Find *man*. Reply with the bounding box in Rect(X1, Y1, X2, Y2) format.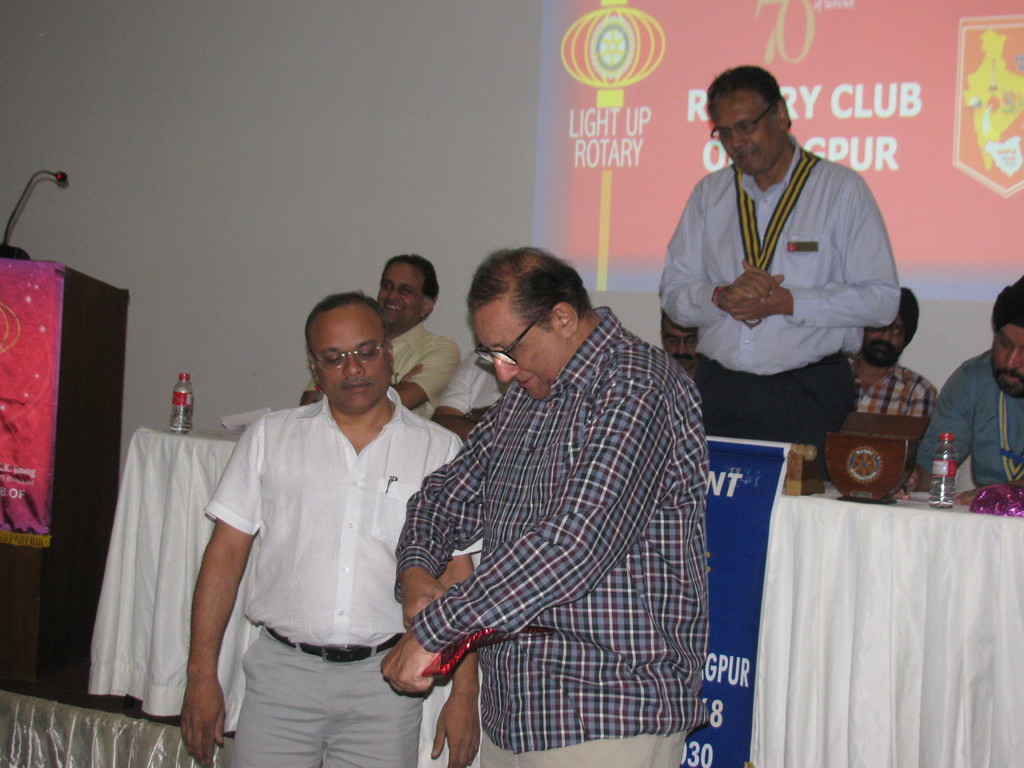
Rect(657, 65, 905, 482).
